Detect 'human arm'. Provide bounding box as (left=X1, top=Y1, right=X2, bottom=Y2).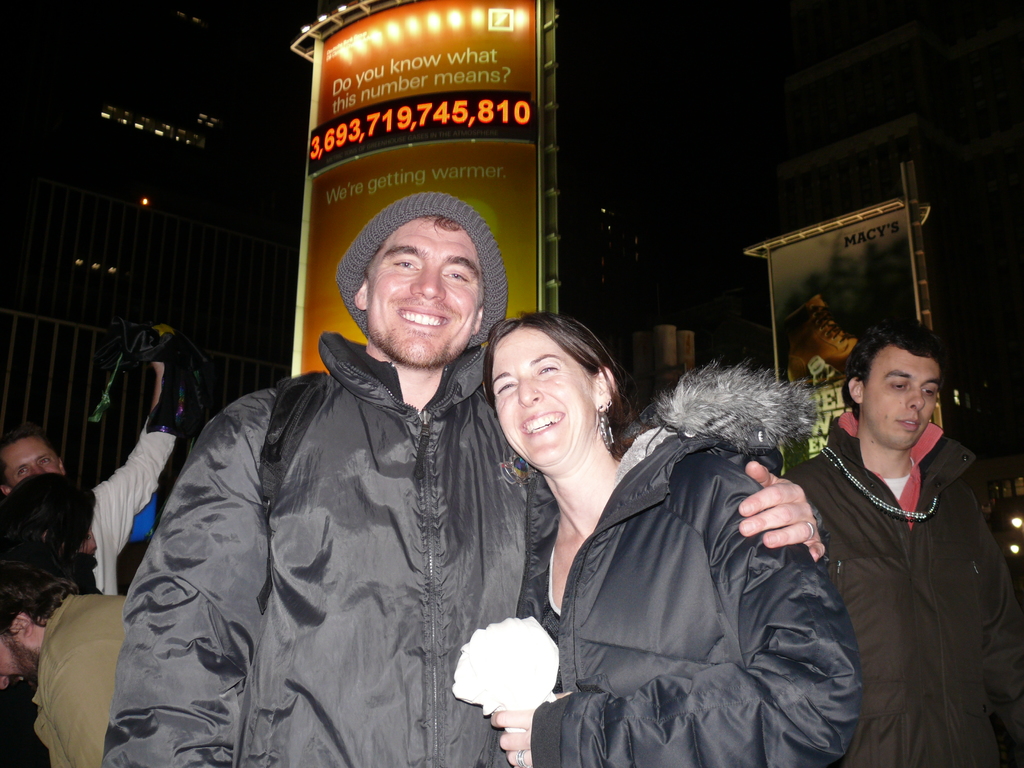
(left=488, top=441, right=863, bottom=767).
